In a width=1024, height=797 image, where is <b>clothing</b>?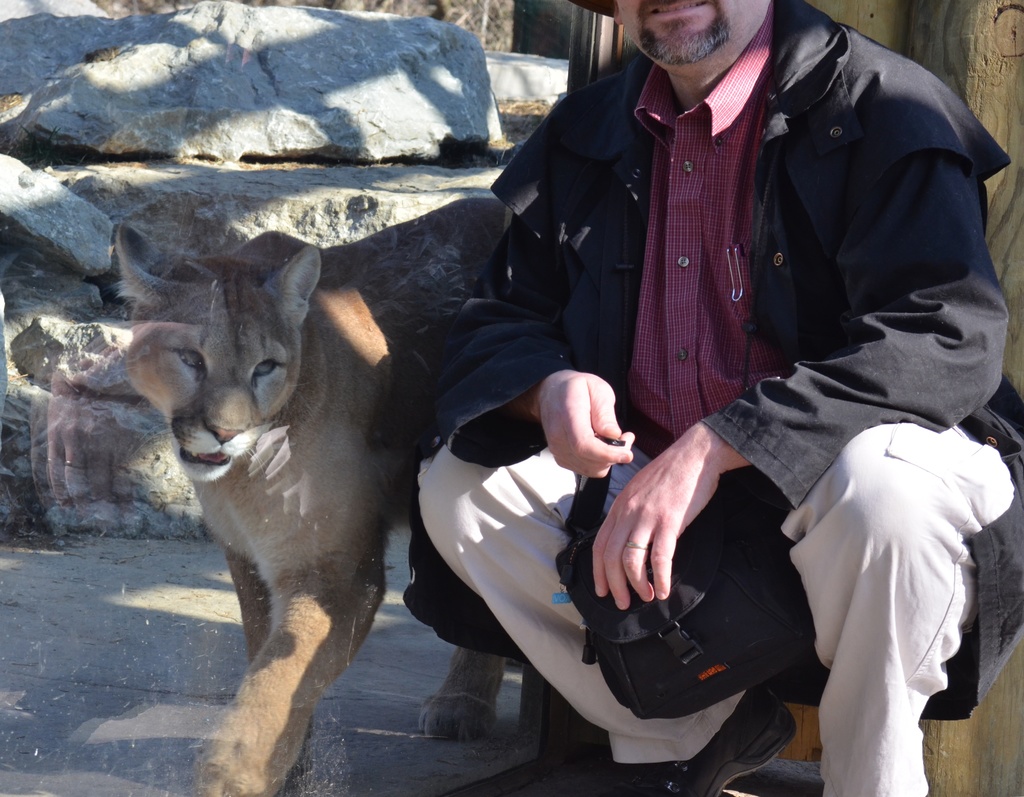
region(392, 0, 999, 753).
